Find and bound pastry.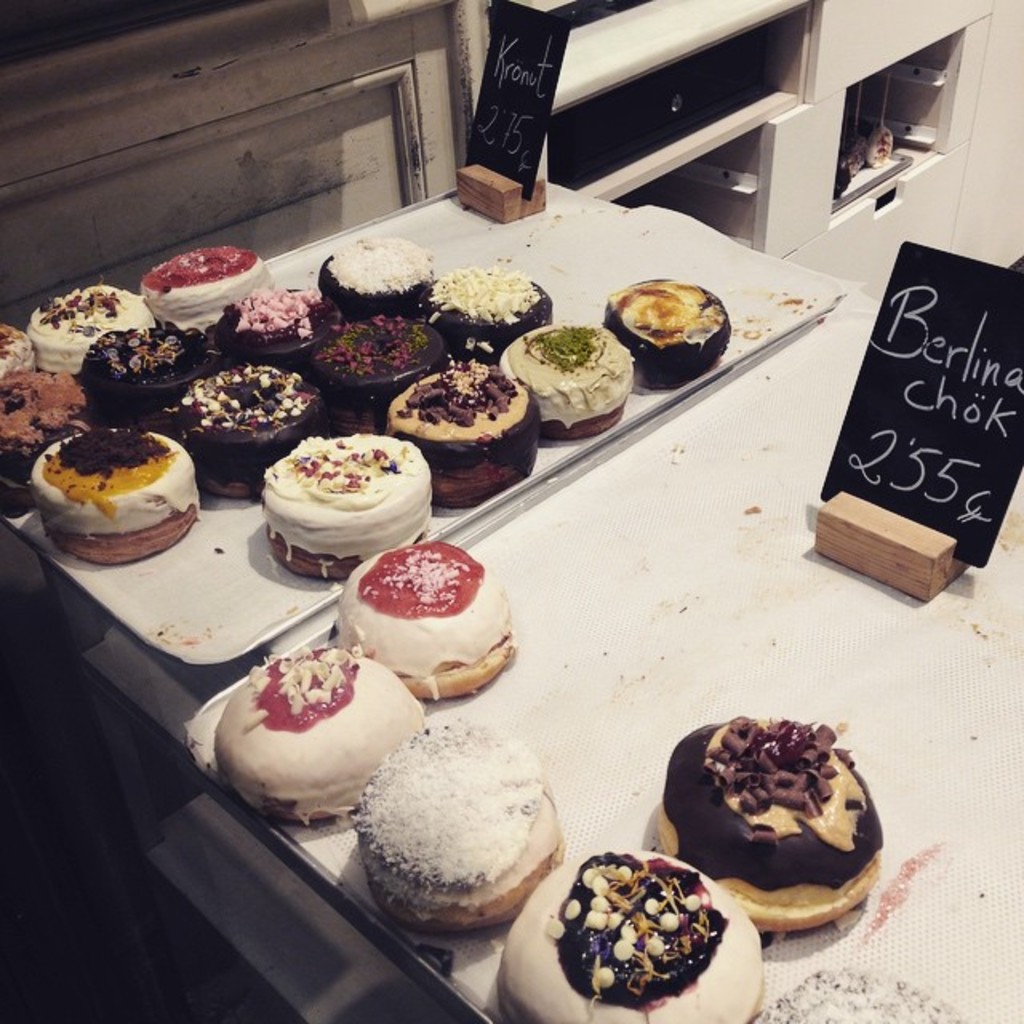
Bound: left=0, top=325, right=46, bottom=398.
